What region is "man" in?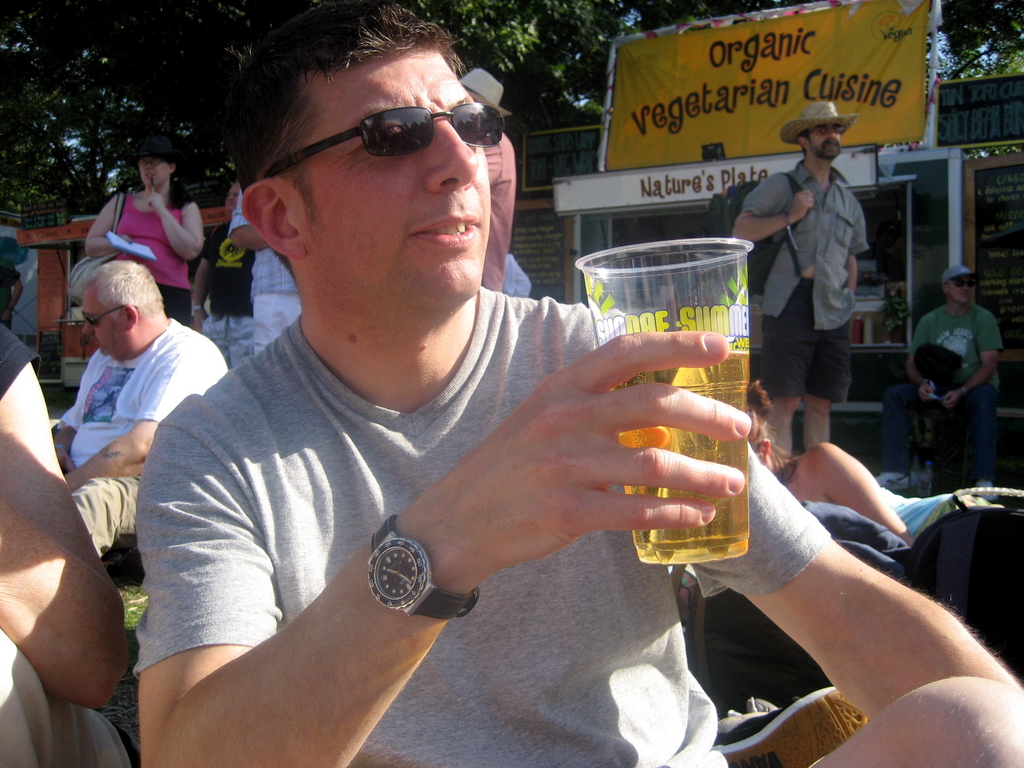
box=[872, 264, 1004, 500].
